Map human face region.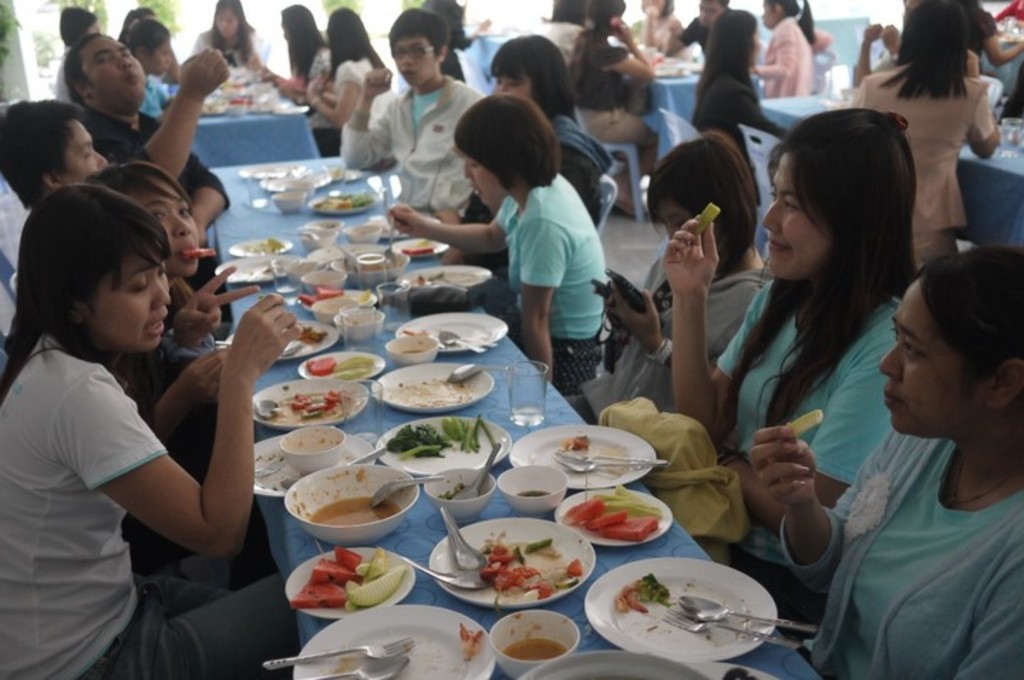
Mapped to (657,199,693,242).
